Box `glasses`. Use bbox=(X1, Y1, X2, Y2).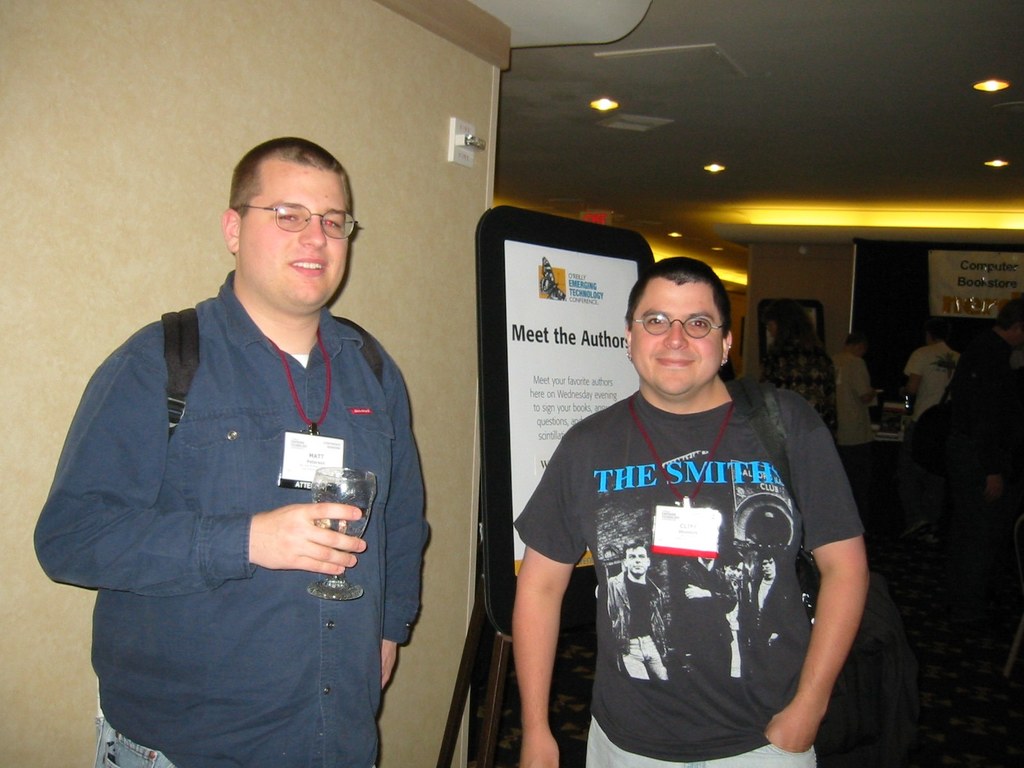
bbox=(214, 192, 346, 248).
